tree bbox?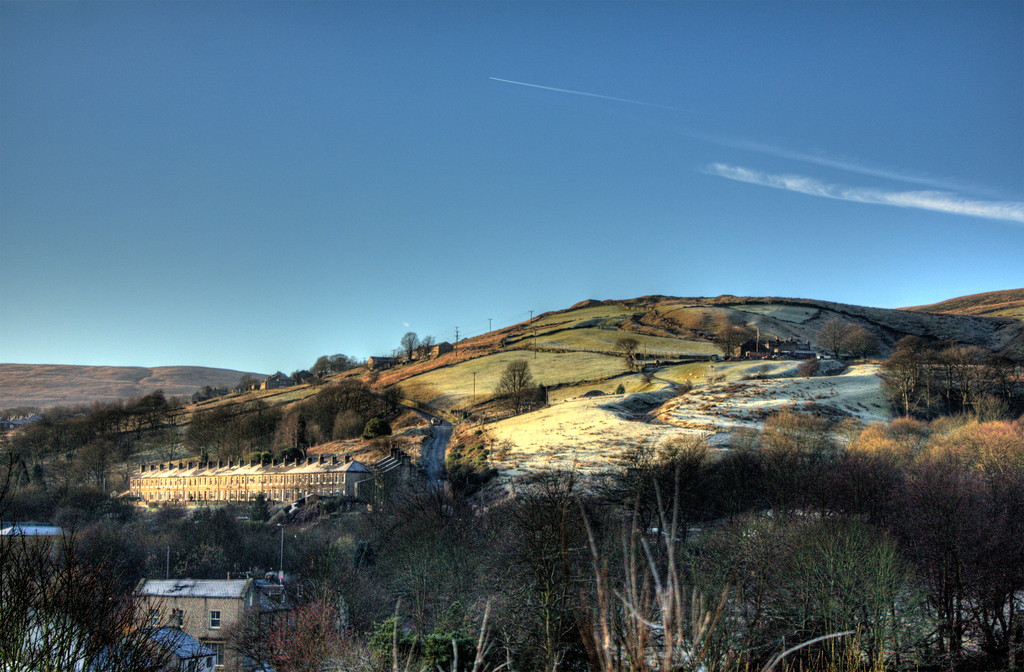
(x1=872, y1=338, x2=1023, y2=420)
